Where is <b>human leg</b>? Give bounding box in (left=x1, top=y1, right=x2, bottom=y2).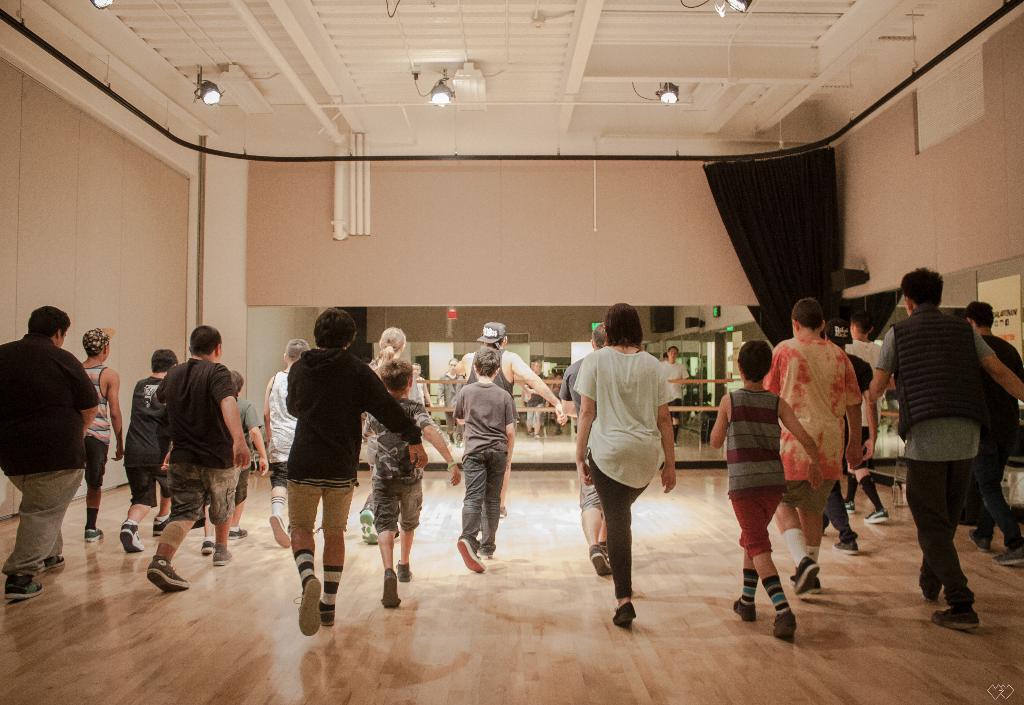
(left=779, top=472, right=817, bottom=582).
